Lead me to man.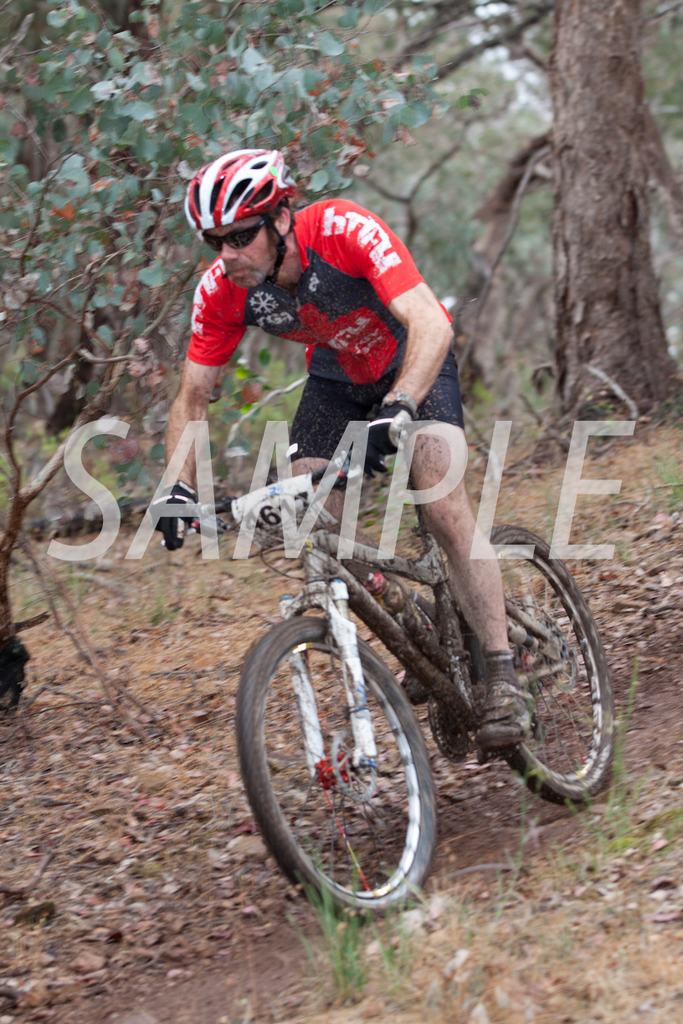
Lead to <region>158, 151, 512, 750</region>.
